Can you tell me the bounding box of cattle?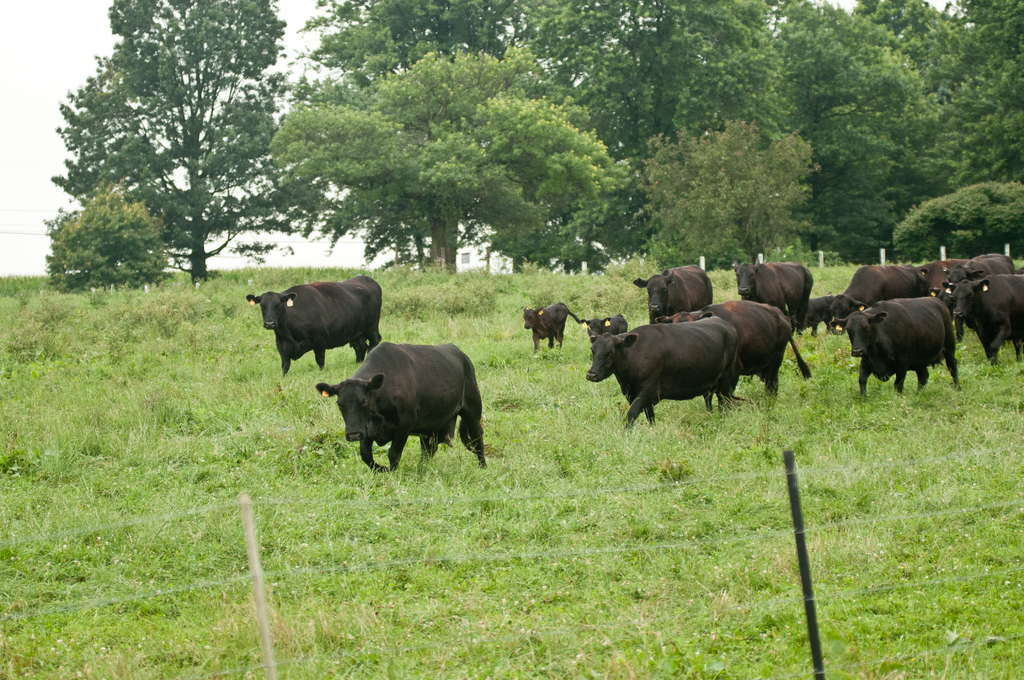
pyautogui.locateOnScreen(944, 274, 1023, 366).
